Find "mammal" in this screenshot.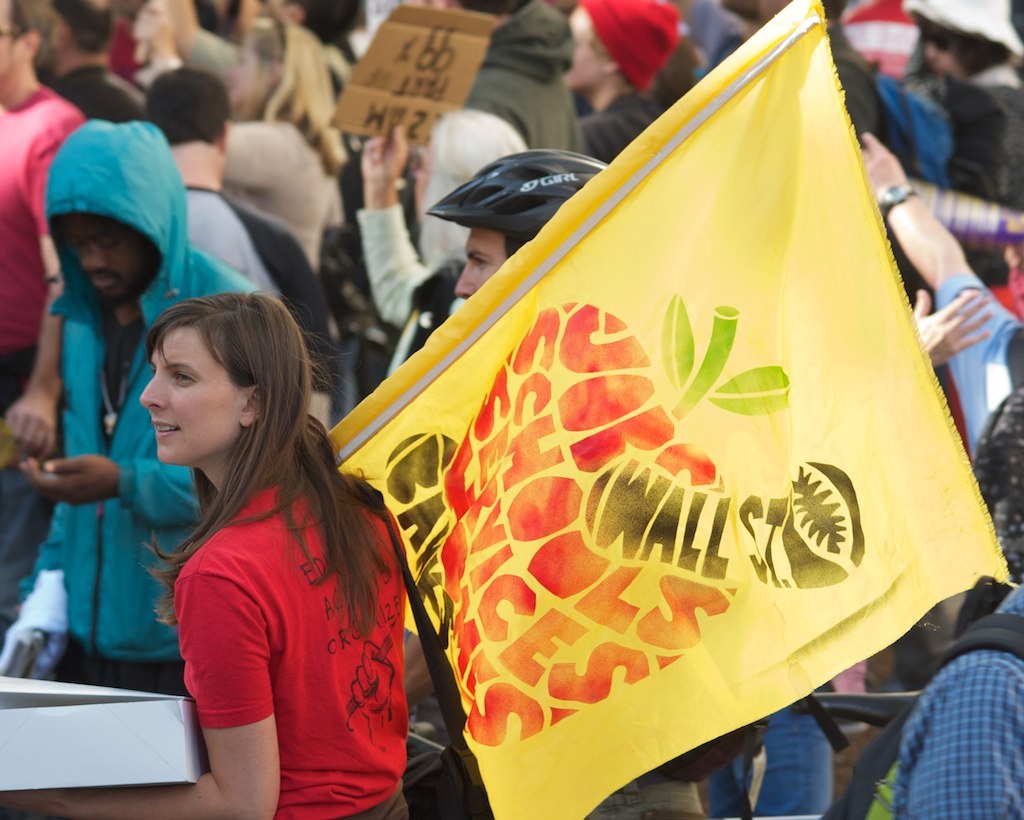
The bounding box for "mammal" is (0,0,90,460).
